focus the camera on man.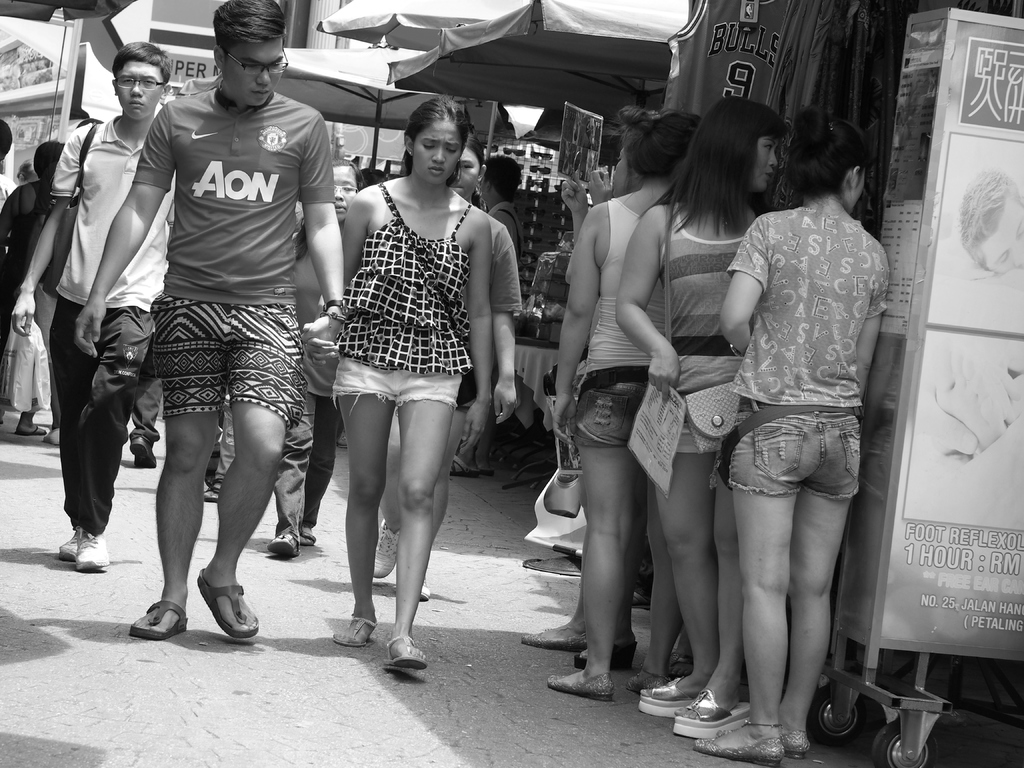
Focus region: [74, 0, 348, 643].
